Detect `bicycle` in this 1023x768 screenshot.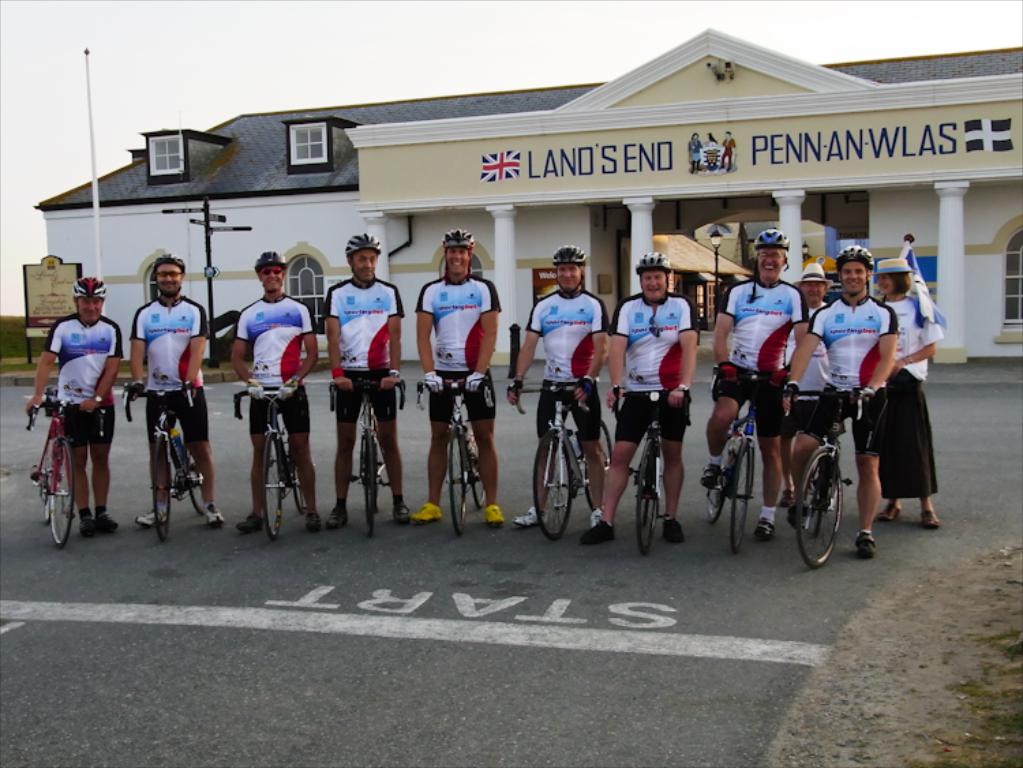
Detection: crop(801, 390, 869, 574).
